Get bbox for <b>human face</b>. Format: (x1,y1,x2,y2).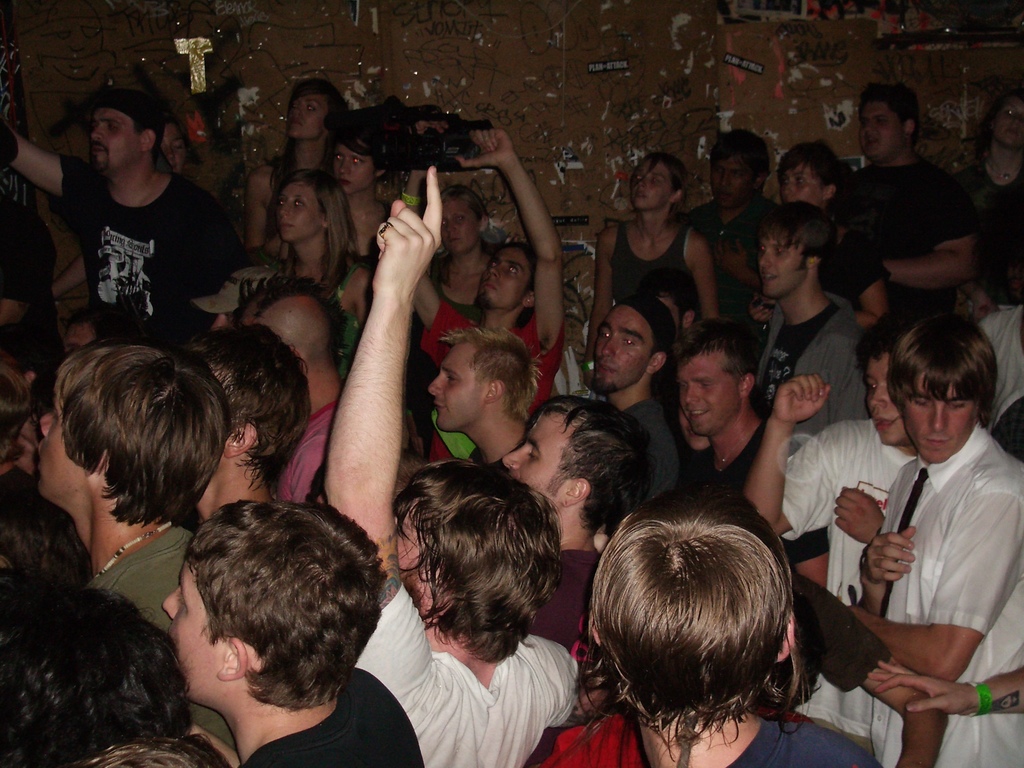
(164,119,185,175).
